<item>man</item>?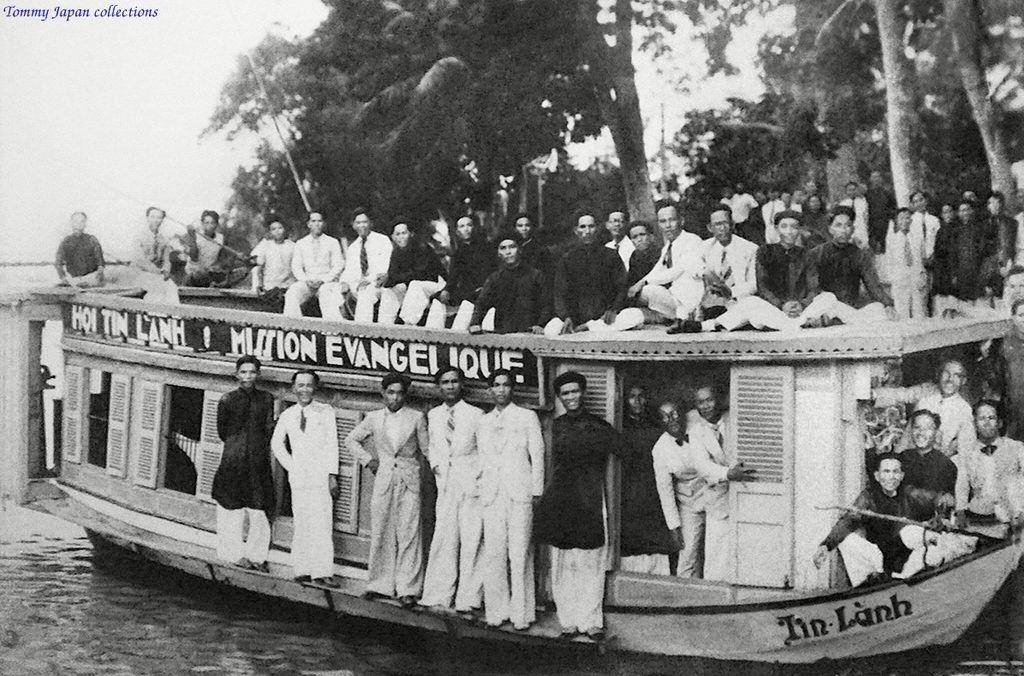
crop(253, 217, 296, 297)
